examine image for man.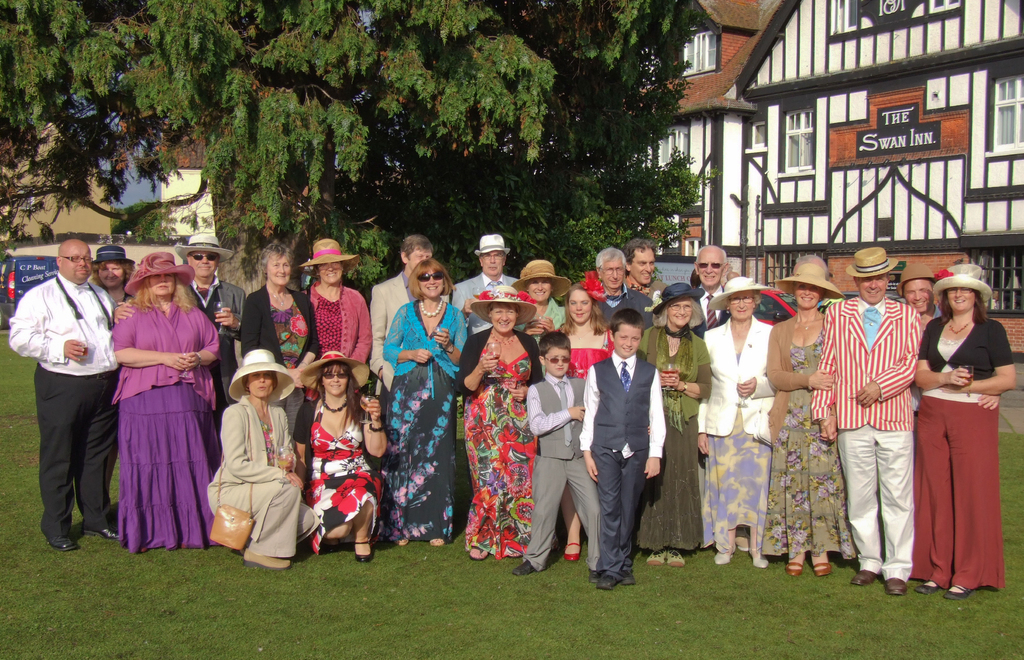
Examination result: 696:247:739:332.
